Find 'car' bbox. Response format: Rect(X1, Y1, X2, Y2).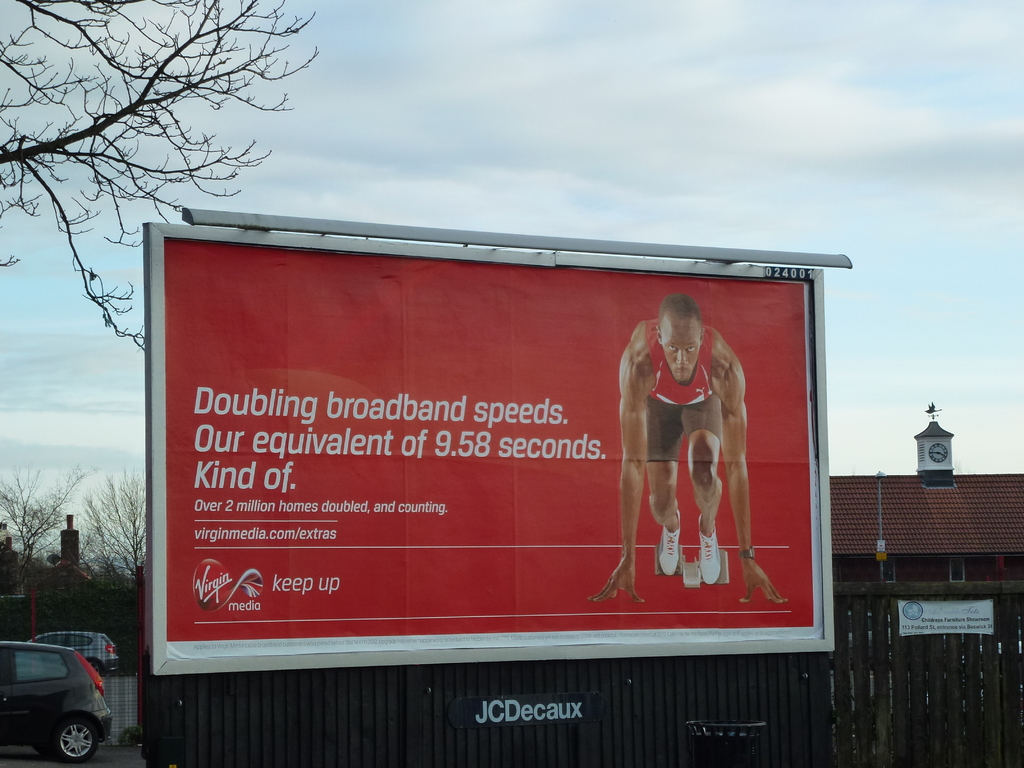
Rect(17, 636, 118, 673).
